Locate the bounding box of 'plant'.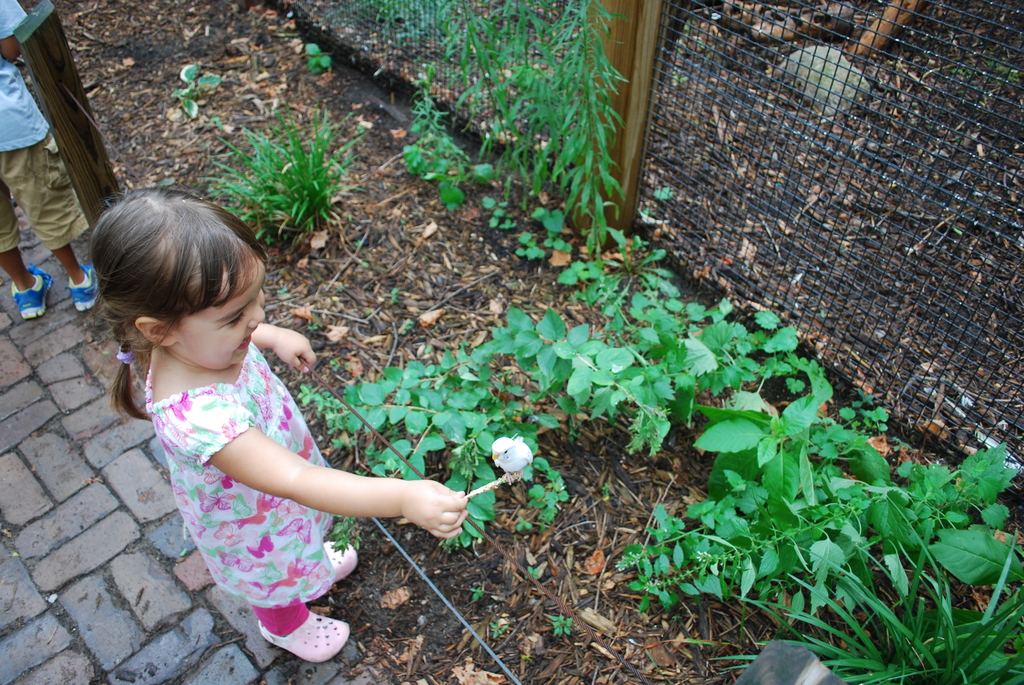
Bounding box: <bbox>731, 503, 1023, 684</bbox>.
